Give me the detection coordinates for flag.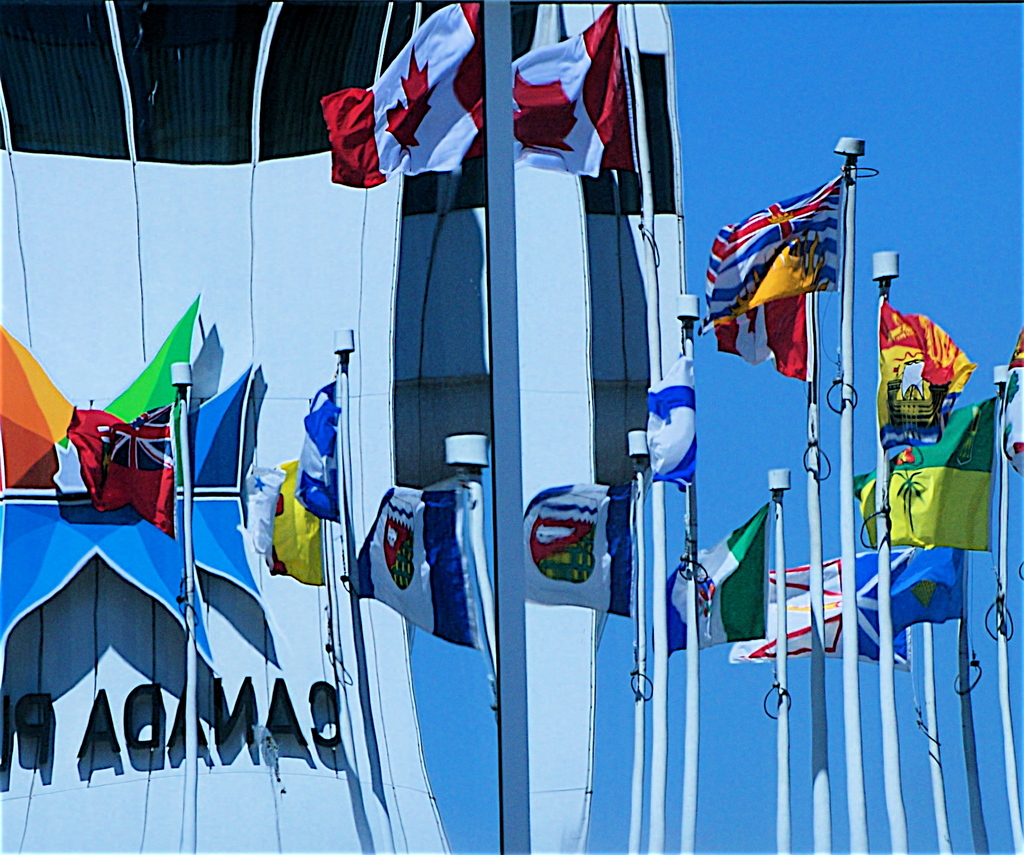
x1=883 y1=291 x2=983 y2=451.
